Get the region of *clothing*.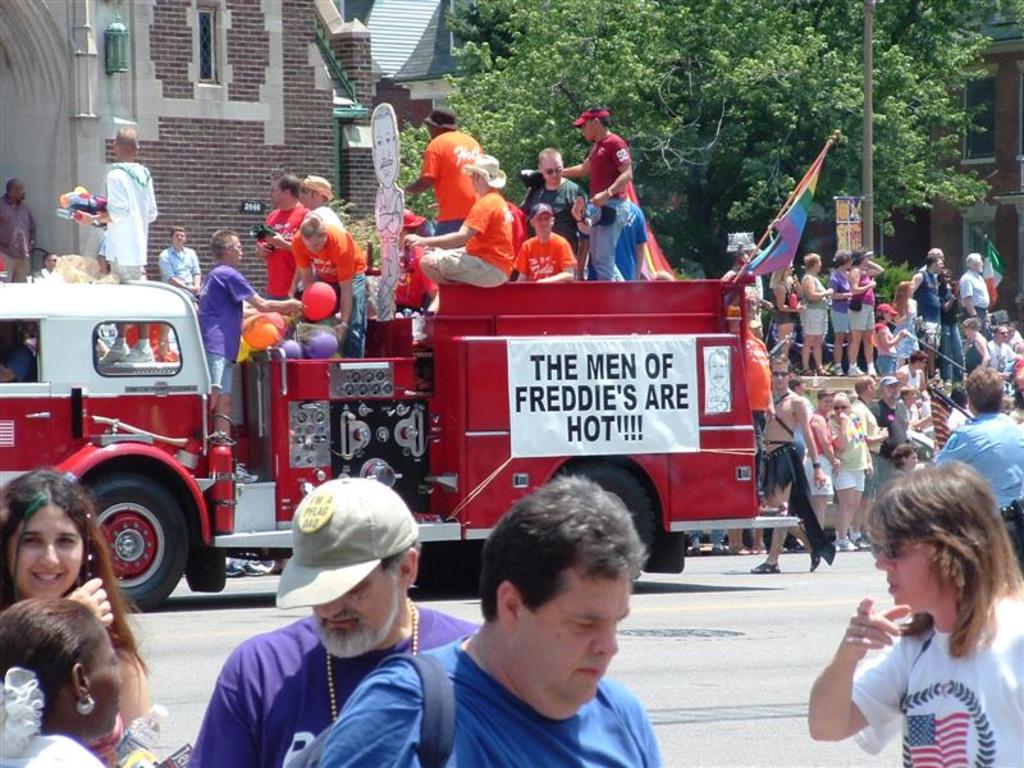
Rect(851, 593, 1023, 767).
